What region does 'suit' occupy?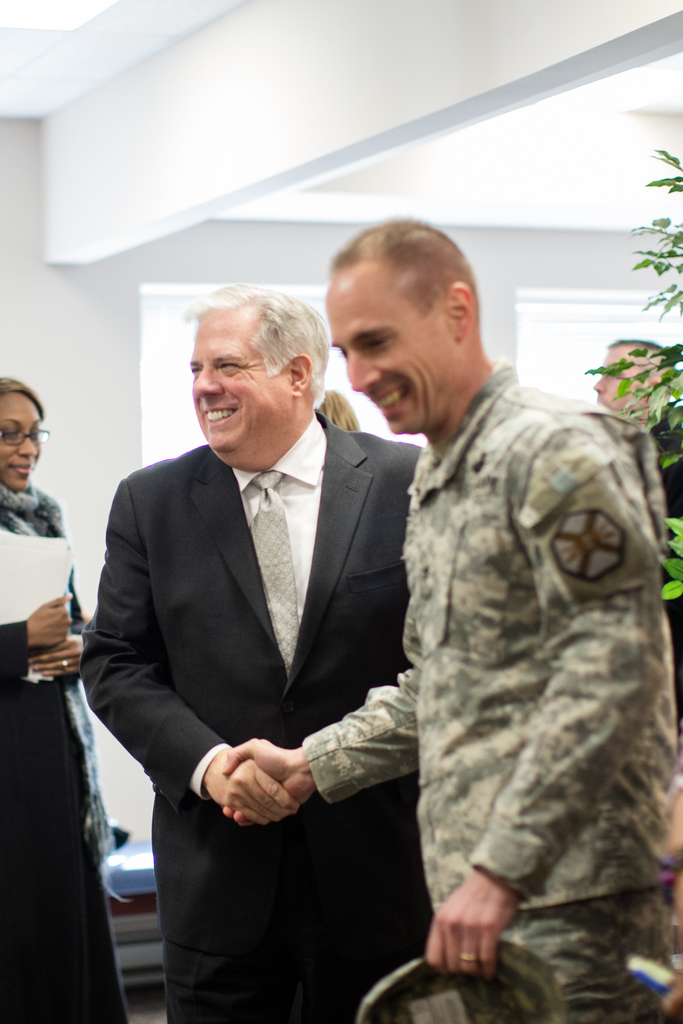
95,328,427,981.
